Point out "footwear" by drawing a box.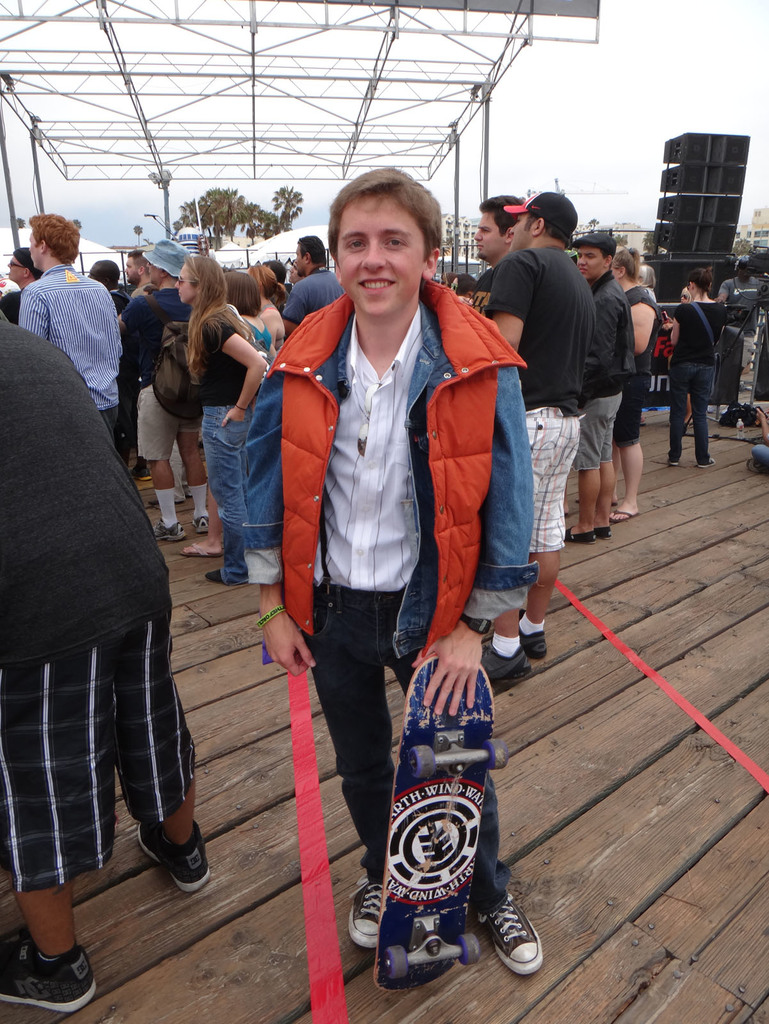
box(205, 568, 220, 582).
